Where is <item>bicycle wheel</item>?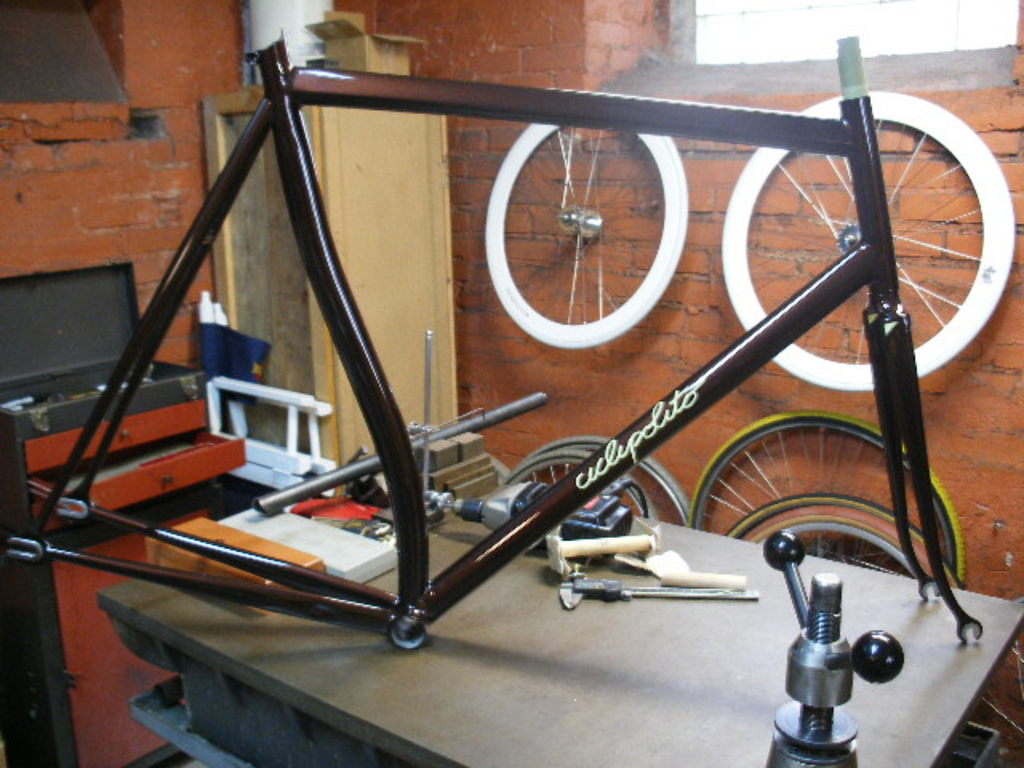
left=754, top=485, right=962, bottom=597.
